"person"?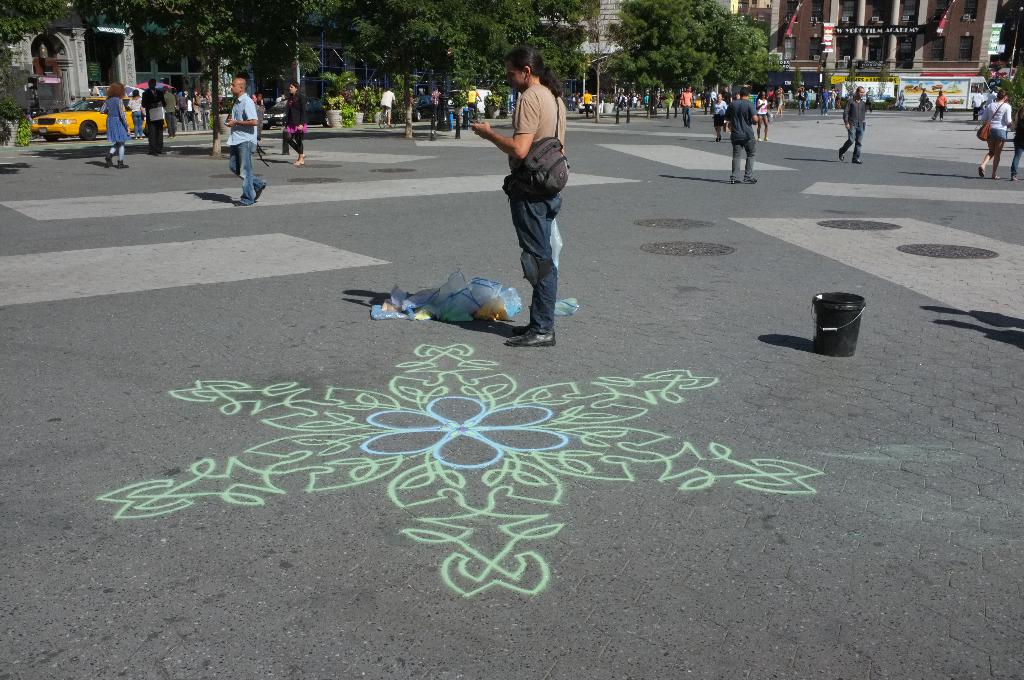
bbox(487, 47, 580, 350)
